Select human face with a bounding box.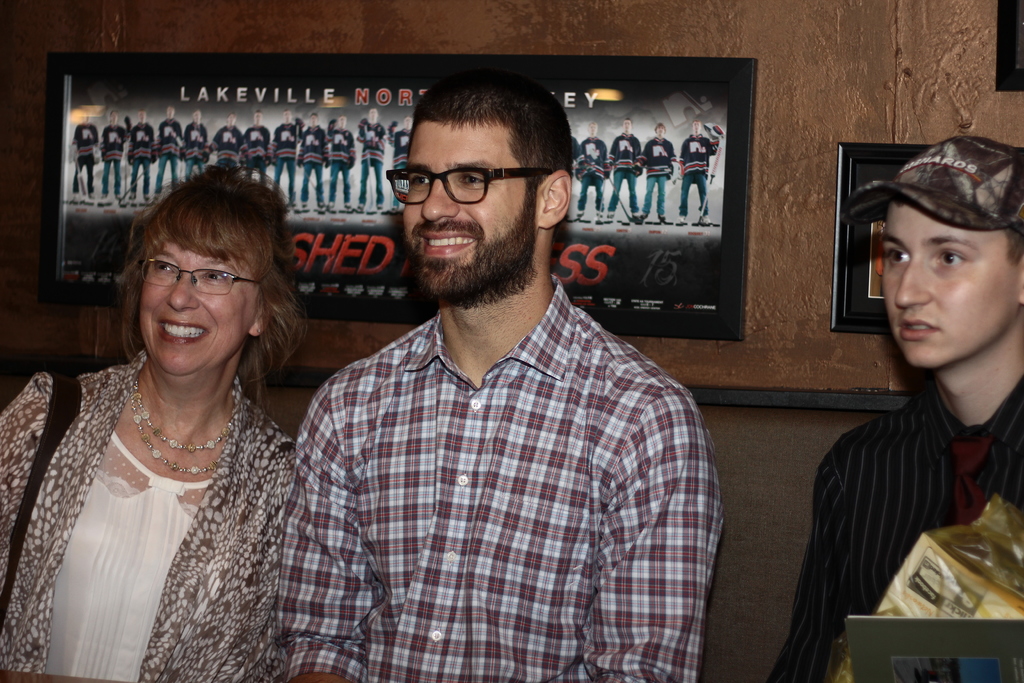
[left=140, top=111, right=147, bottom=121].
